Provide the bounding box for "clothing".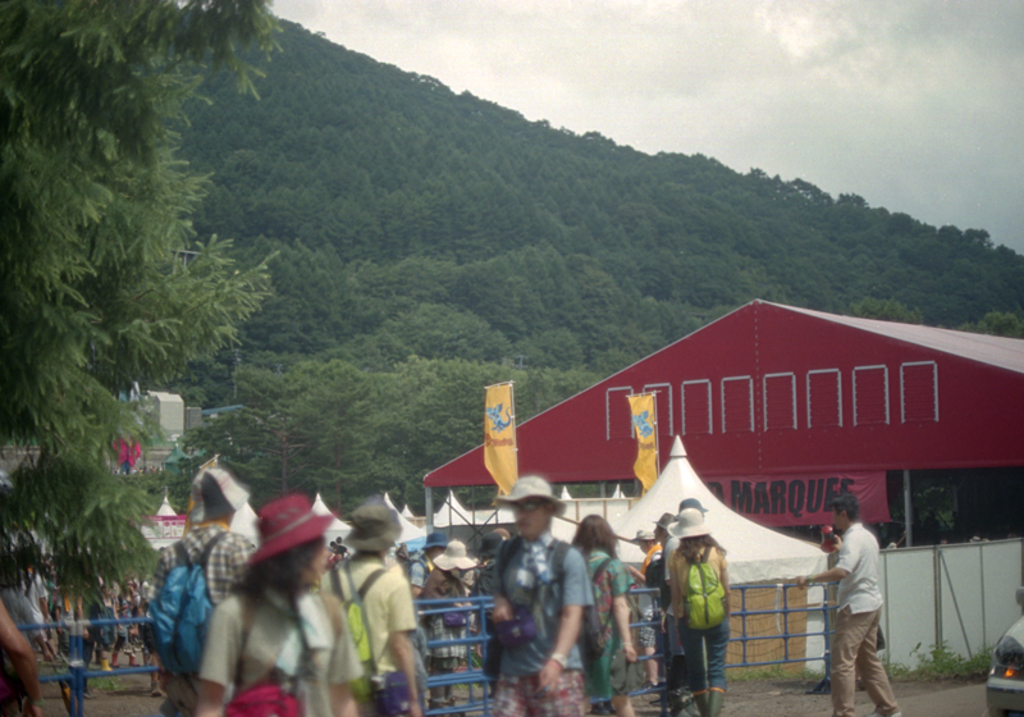
x1=330, y1=561, x2=408, y2=716.
